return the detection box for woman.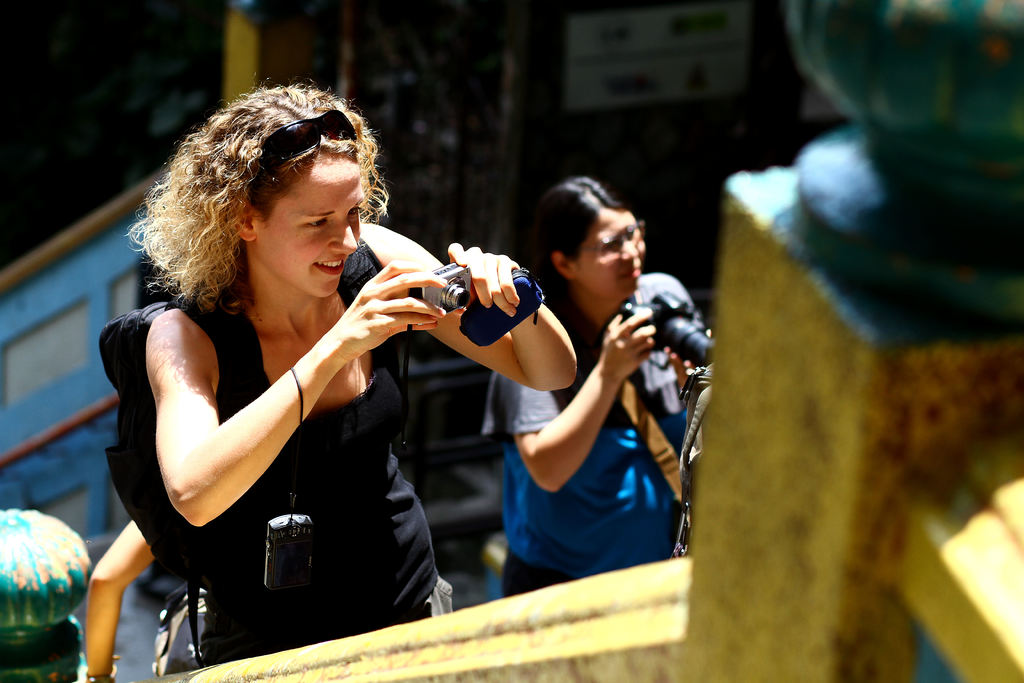
480,177,708,597.
